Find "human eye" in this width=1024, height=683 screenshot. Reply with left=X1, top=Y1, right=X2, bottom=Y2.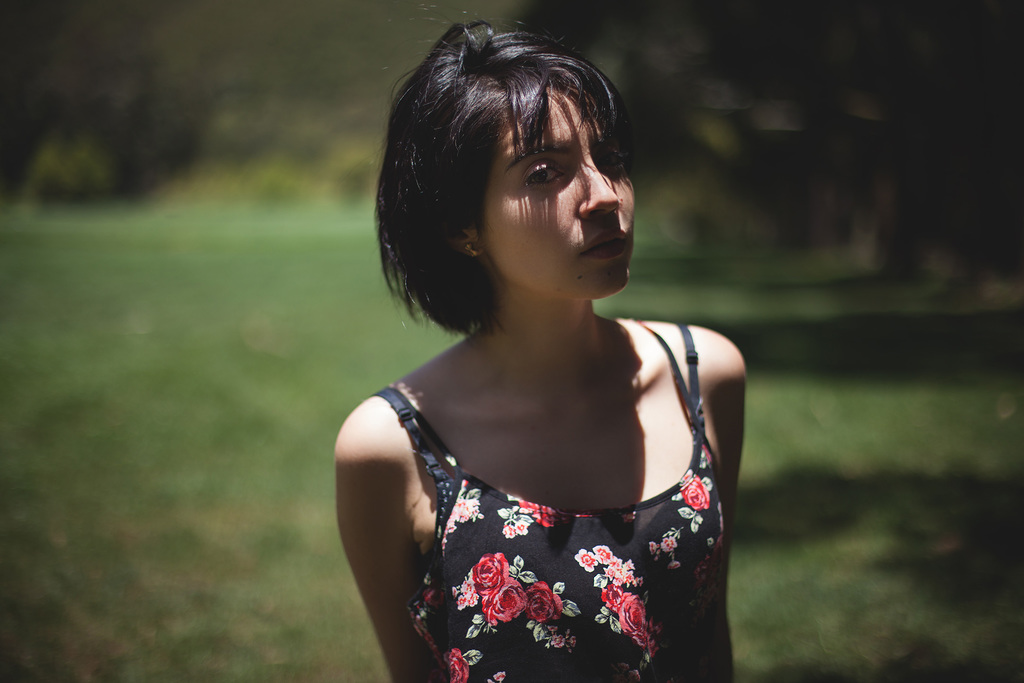
left=595, top=140, right=628, bottom=172.
